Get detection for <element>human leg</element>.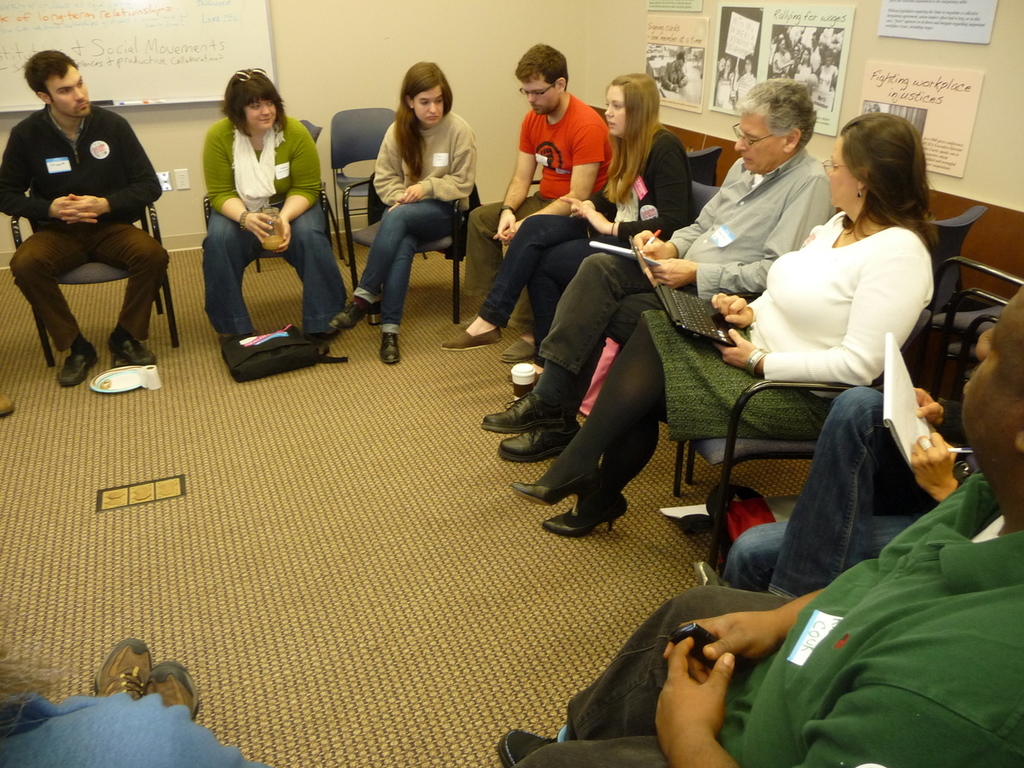
Detection: <bbox>378, 230, 438, 364</bbox>.
